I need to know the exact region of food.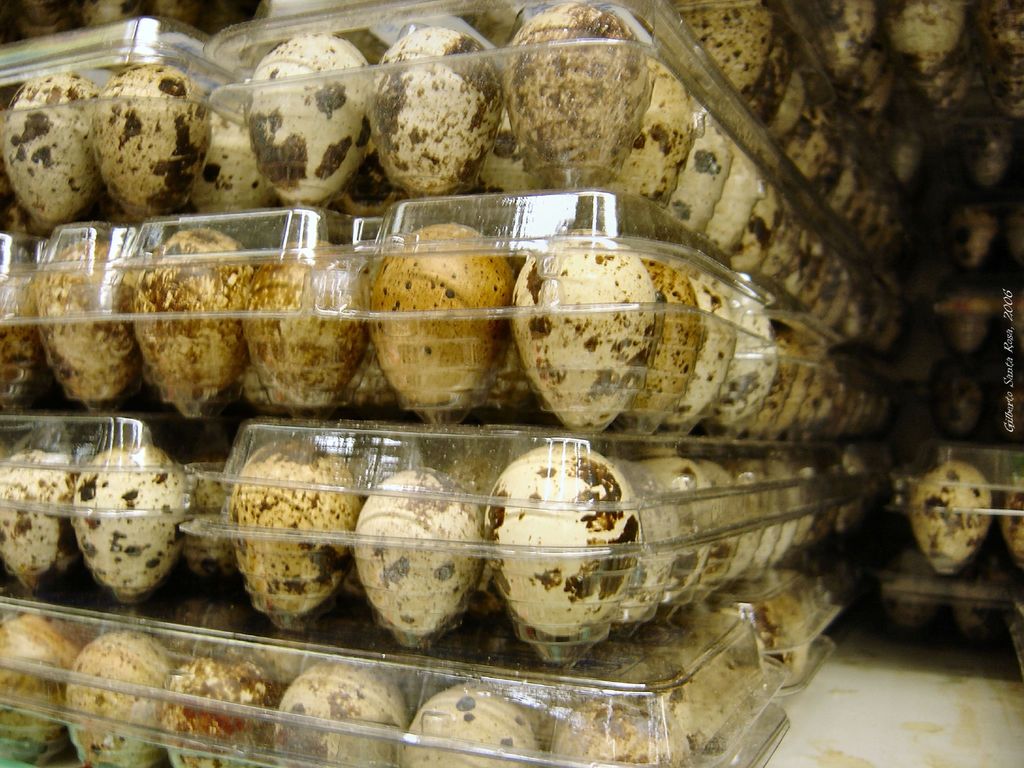
Region: Rect(697, 458, 746, 589).
